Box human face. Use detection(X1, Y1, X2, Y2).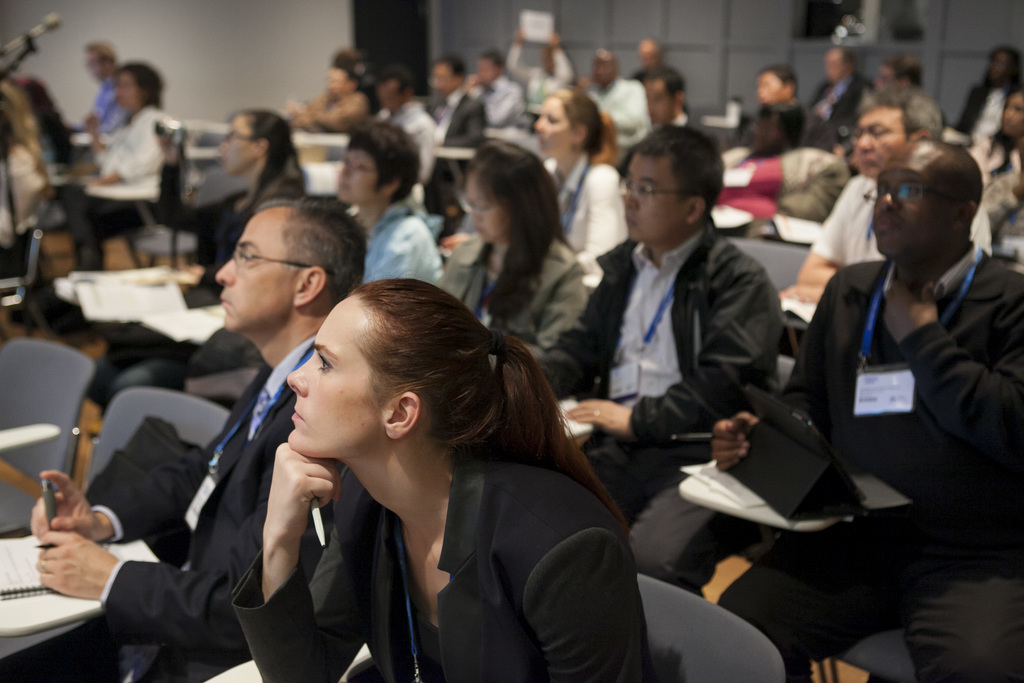
detection(478, 54, 498, 85).
